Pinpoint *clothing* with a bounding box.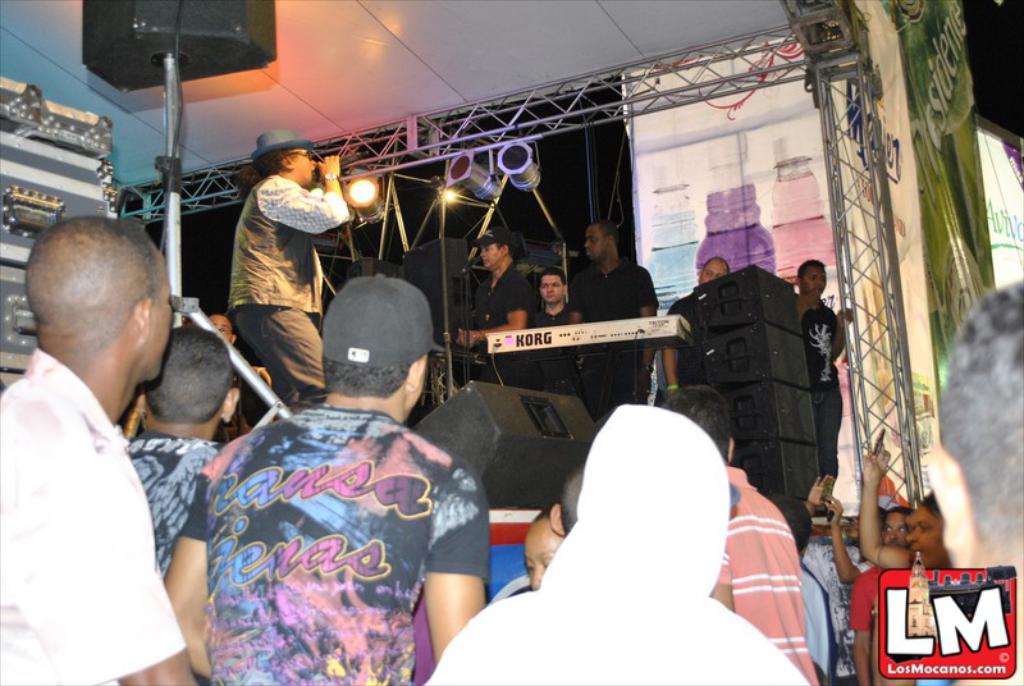
box(0, 353, 191, 685).
